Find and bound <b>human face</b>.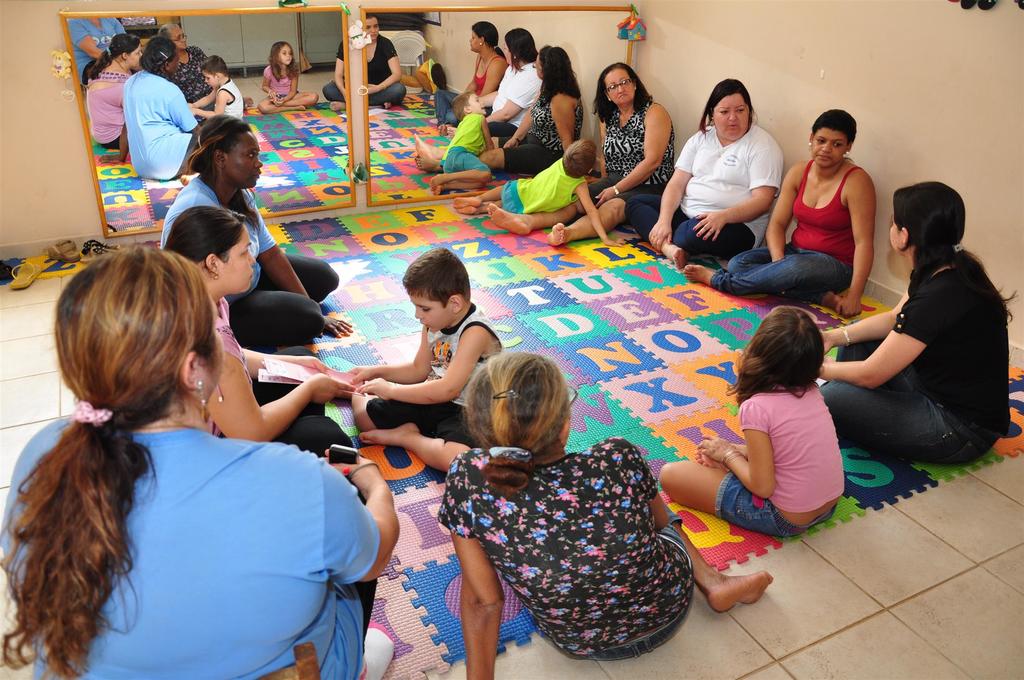
Bound: (712,99,751,139).
